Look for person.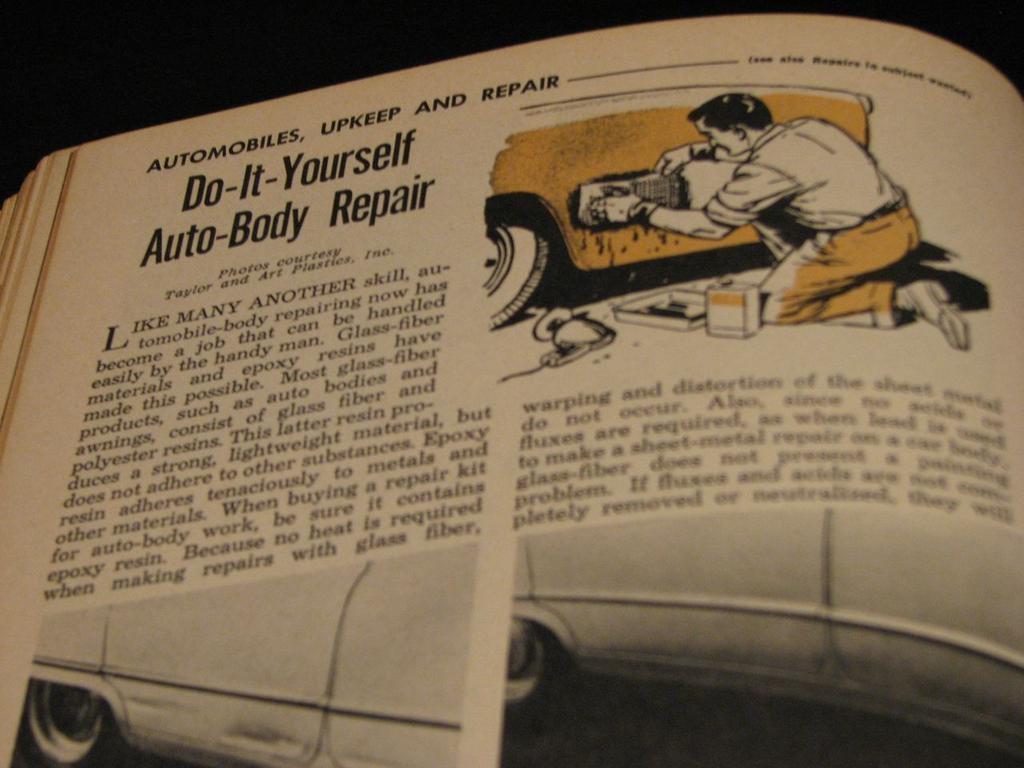
Found: detection(586, 90, 972, 350).
